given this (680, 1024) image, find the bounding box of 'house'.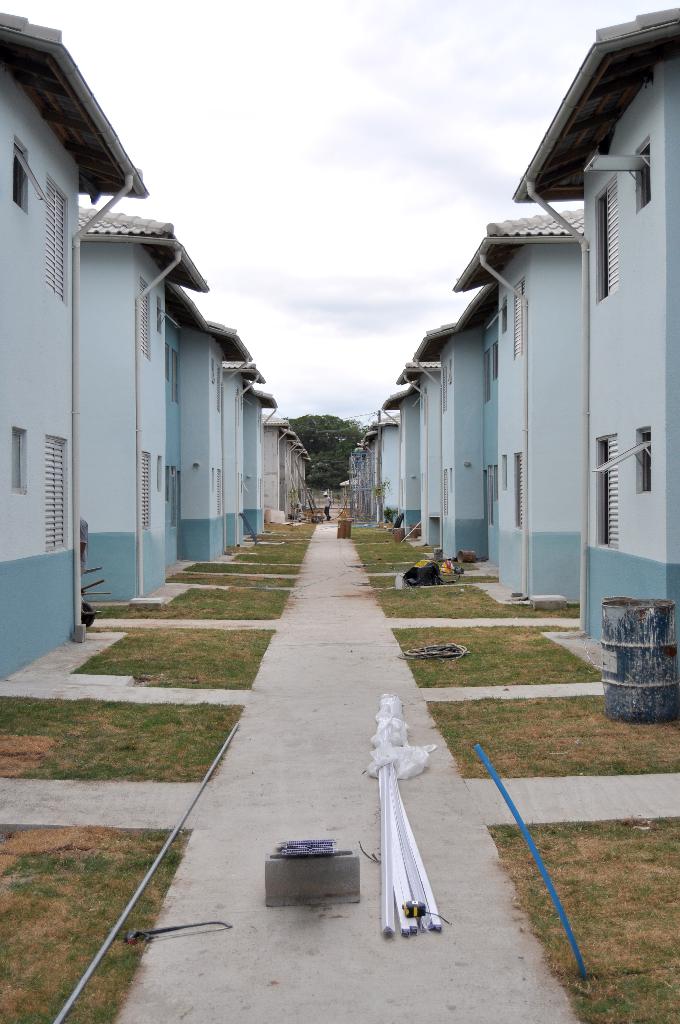
rect(441, 312, 496, 566).
